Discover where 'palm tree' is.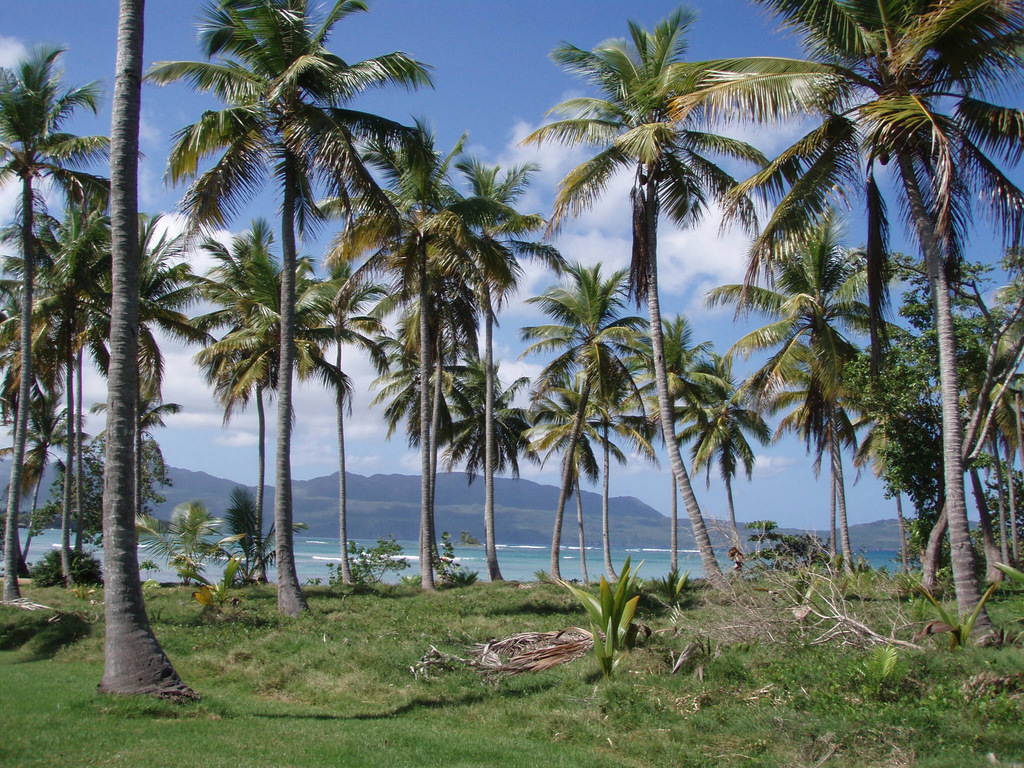
Discovered at crop(790, 33, 975, 502).
